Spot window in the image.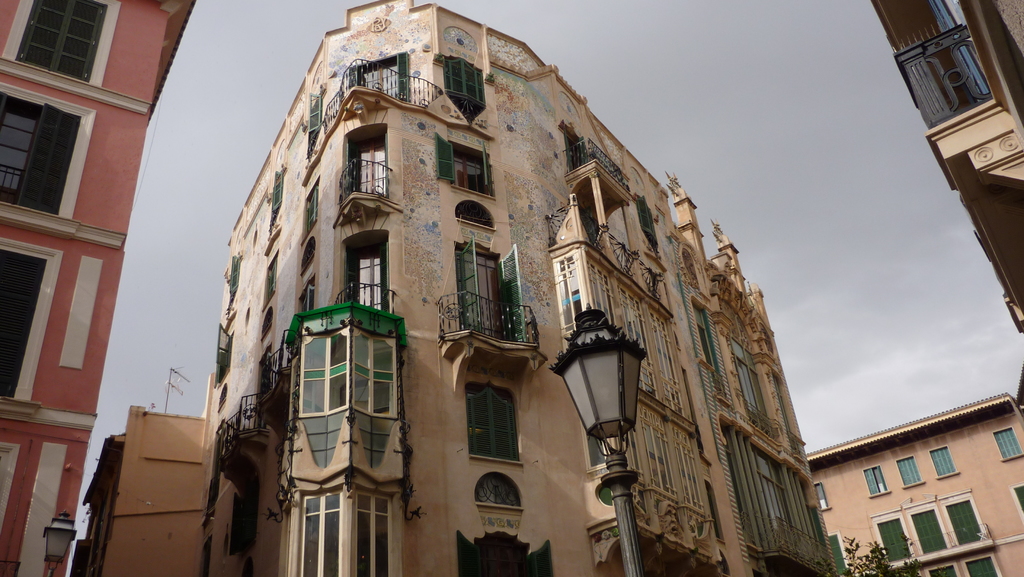
window found at <bbox>263, 249, 277, 307</bbox>.
